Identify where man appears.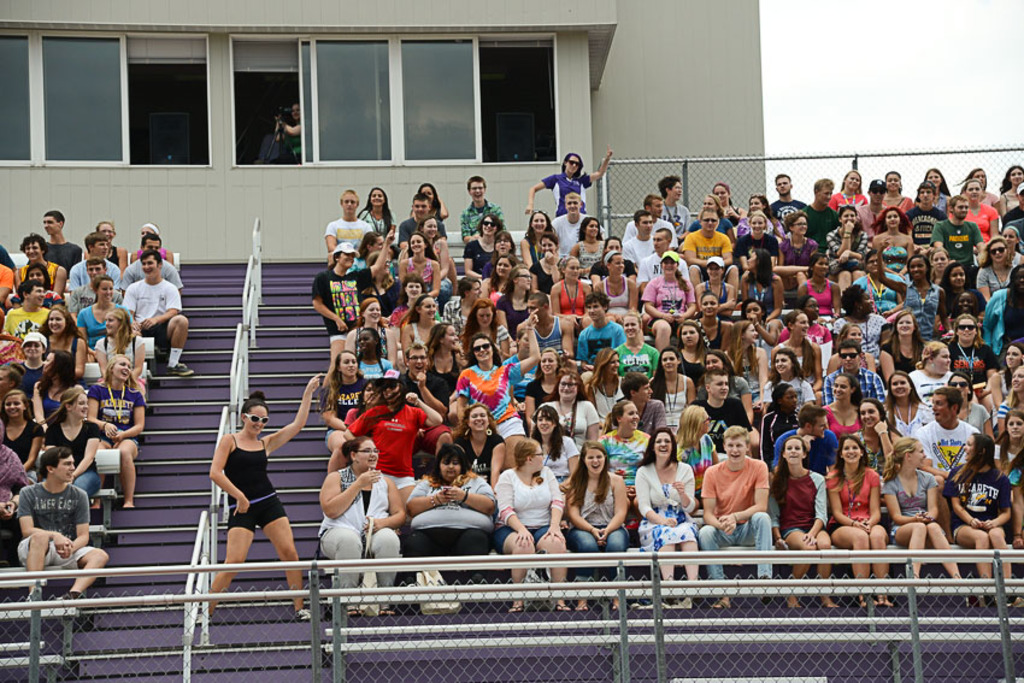
Appears at [770,406,838,476].
